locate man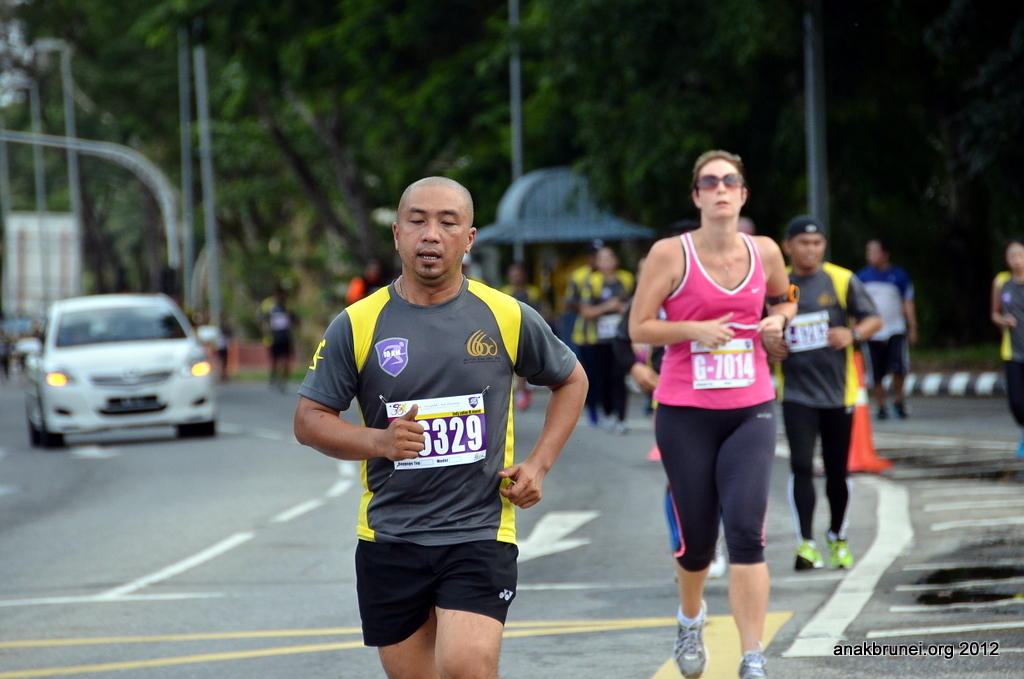
<box>299,173,565,666</box>
